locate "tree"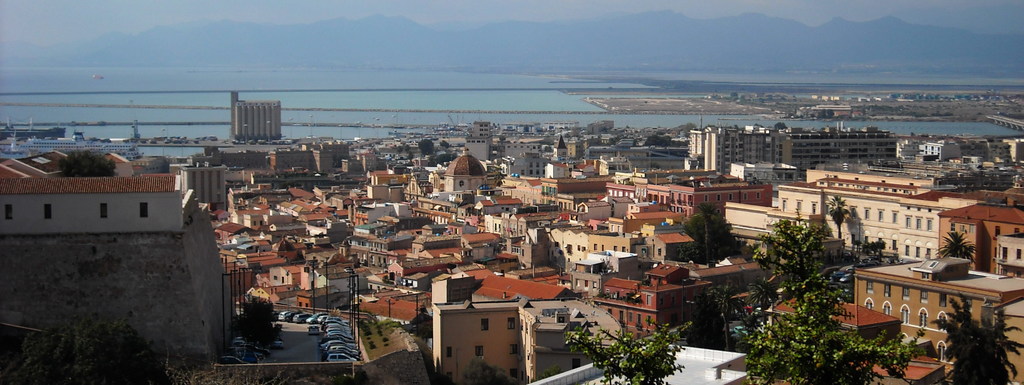
(x1=569, y1=327, x2=691, y2=384)
